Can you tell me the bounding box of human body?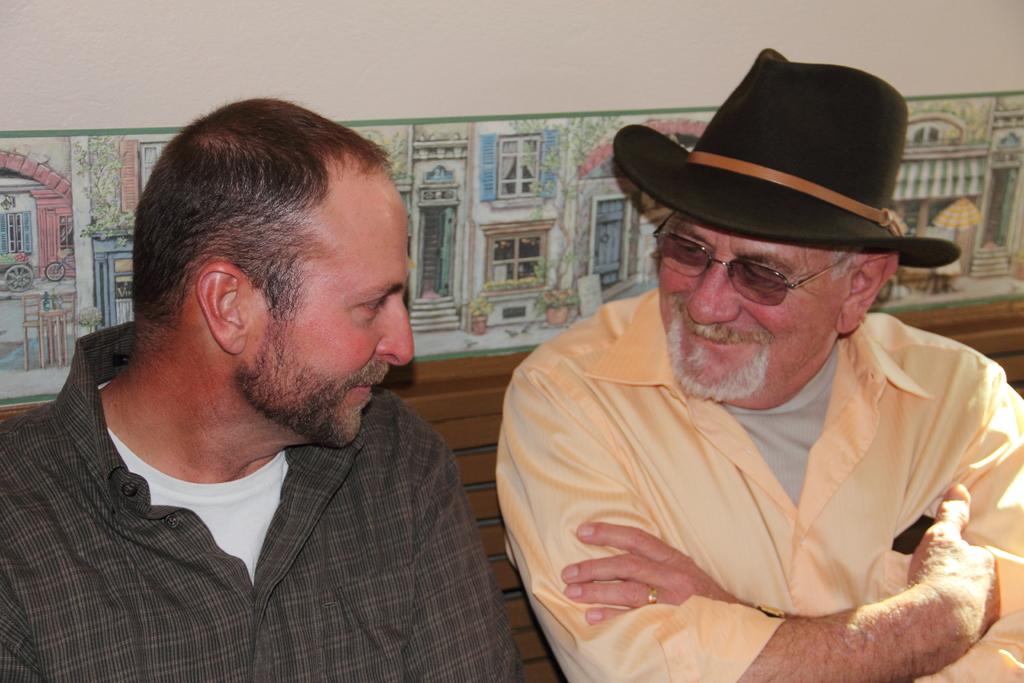
box(3, 100, 524, 682).
